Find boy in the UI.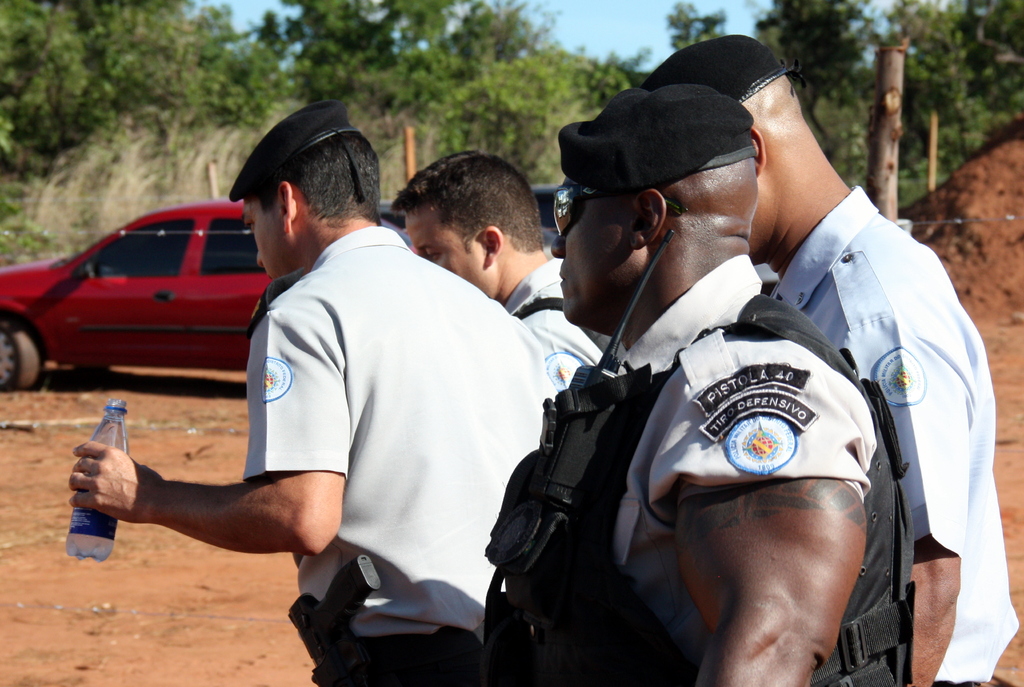
UI element at 391:150:604:389.
